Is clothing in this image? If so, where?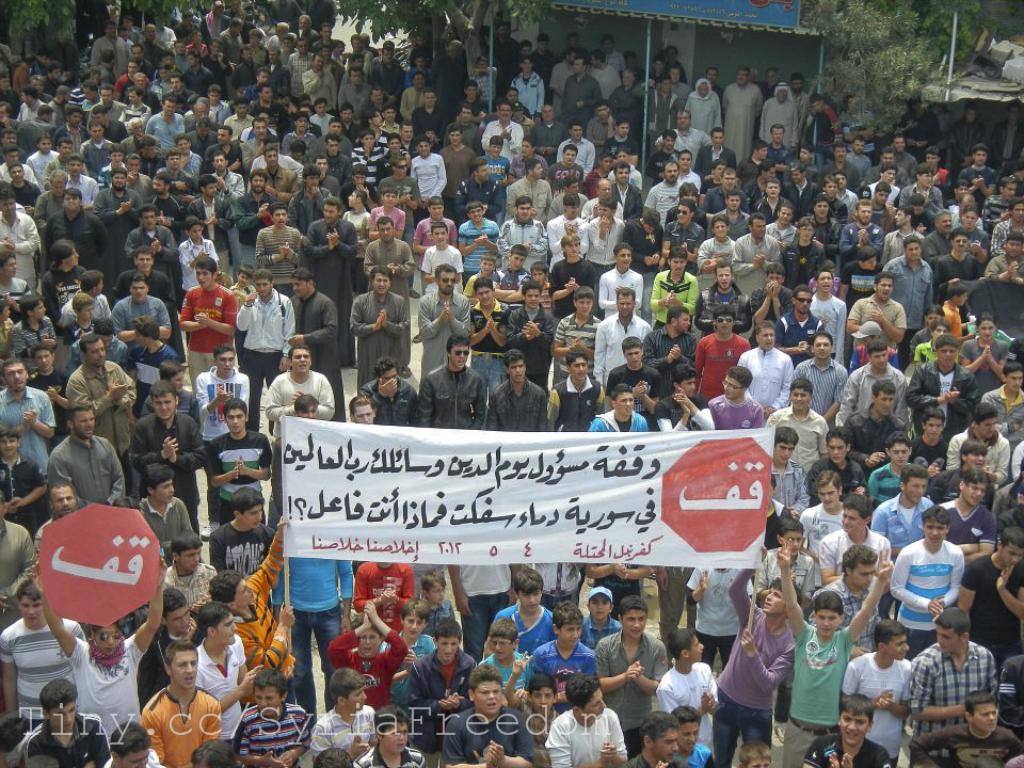
Yes, at region(454, 173, 501, 212).
